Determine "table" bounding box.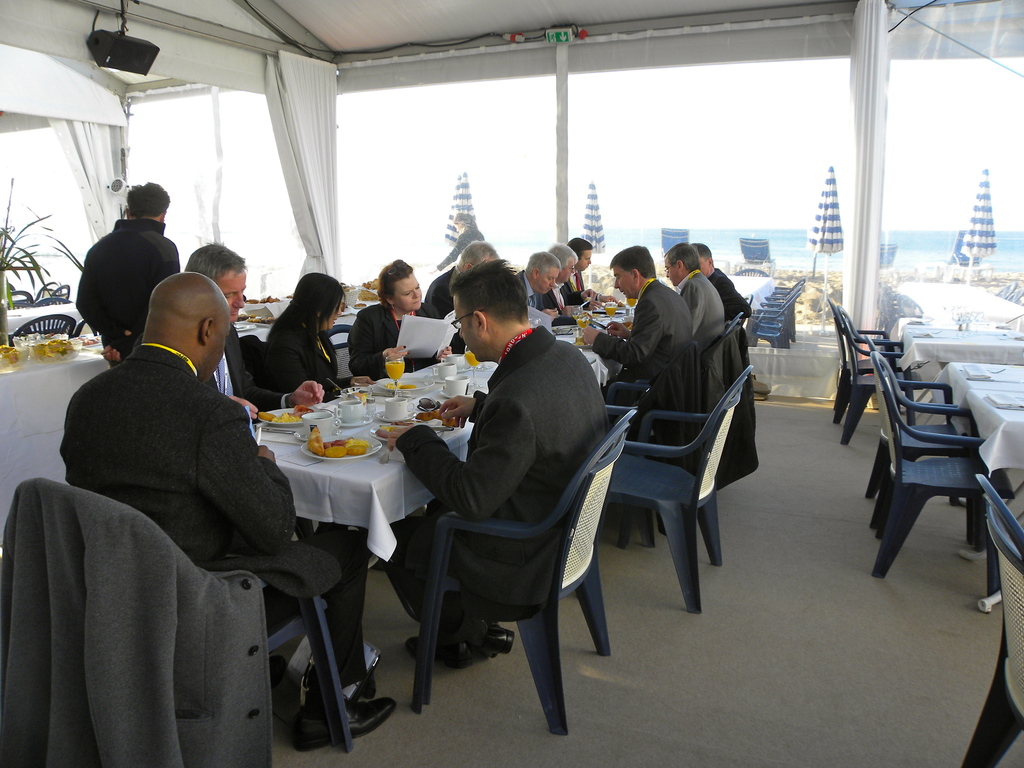
Determined: x1=4 y1=305 x2=84 y2=336.
